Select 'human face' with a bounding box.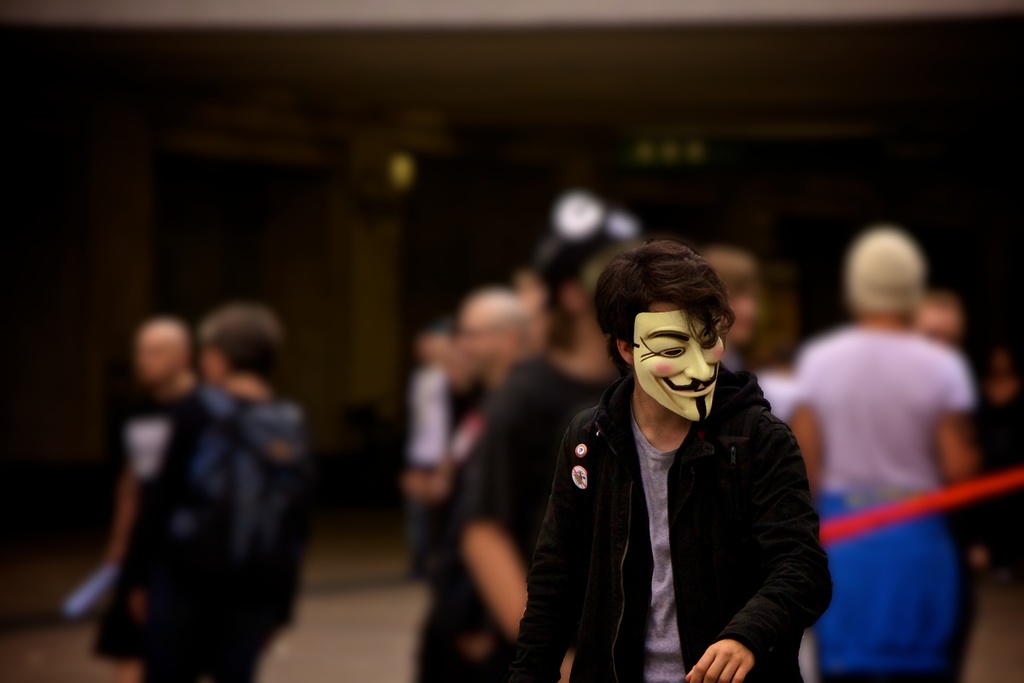
box(127, 329, 184, 387).
